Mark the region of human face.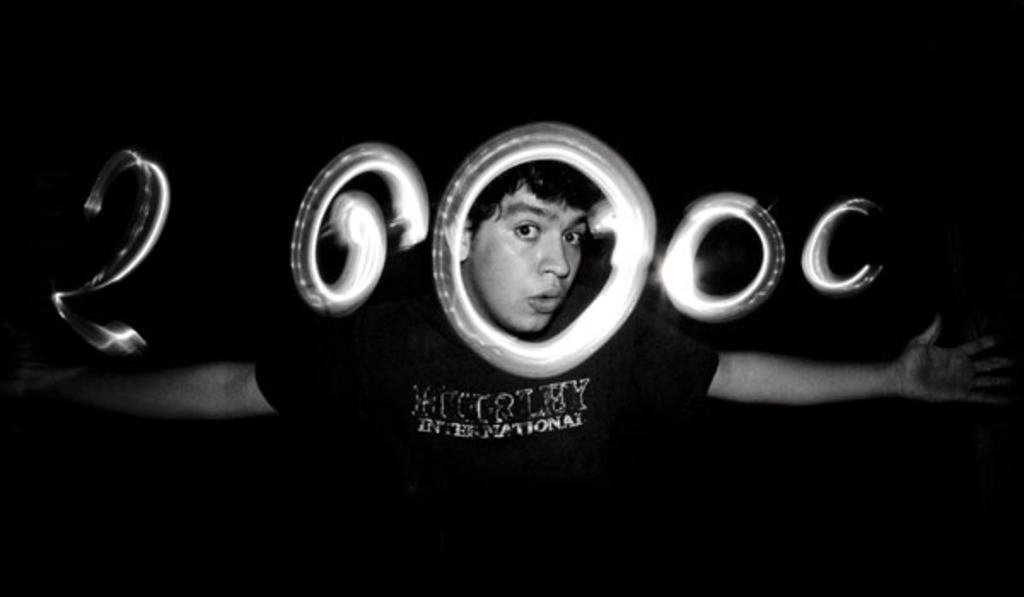
Region: BBox(471, 186, 591, 336).
